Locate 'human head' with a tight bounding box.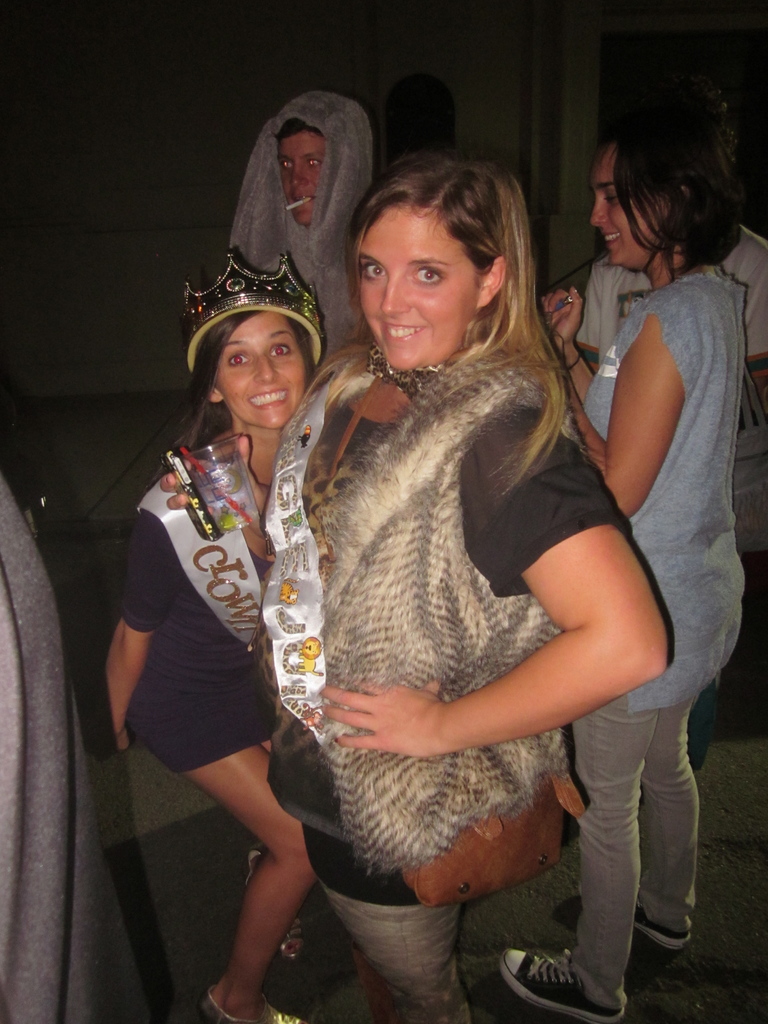
x1=668, y1=90, x2=741, y2=191.
